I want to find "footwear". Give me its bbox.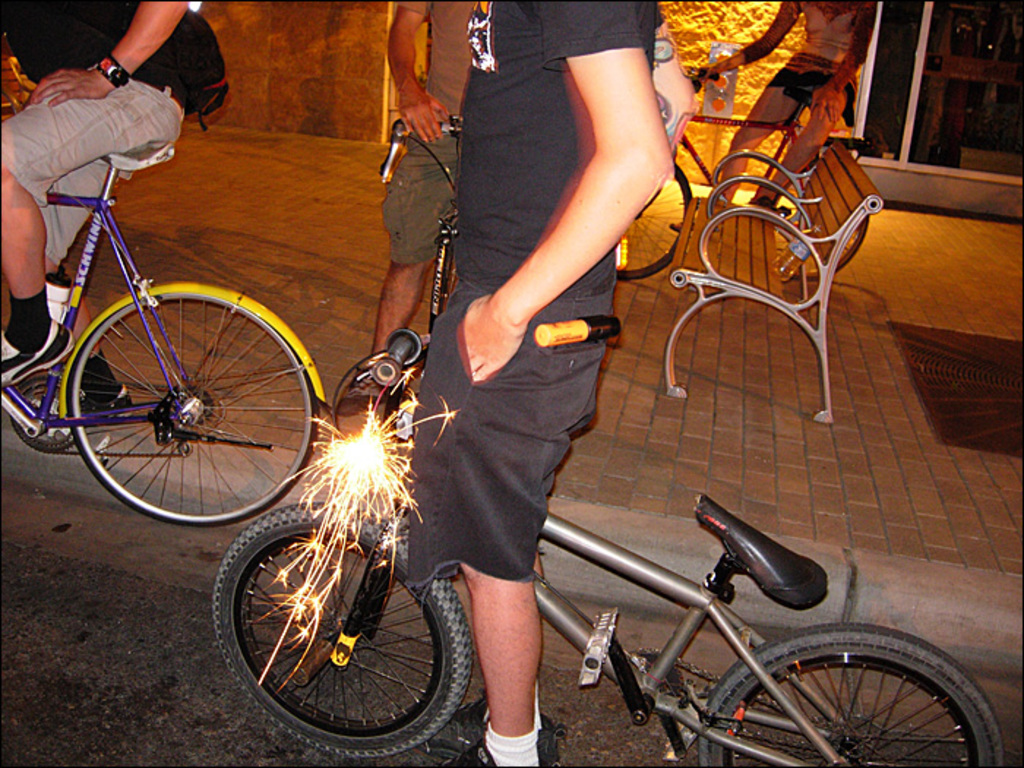
[0,334,73,396].
